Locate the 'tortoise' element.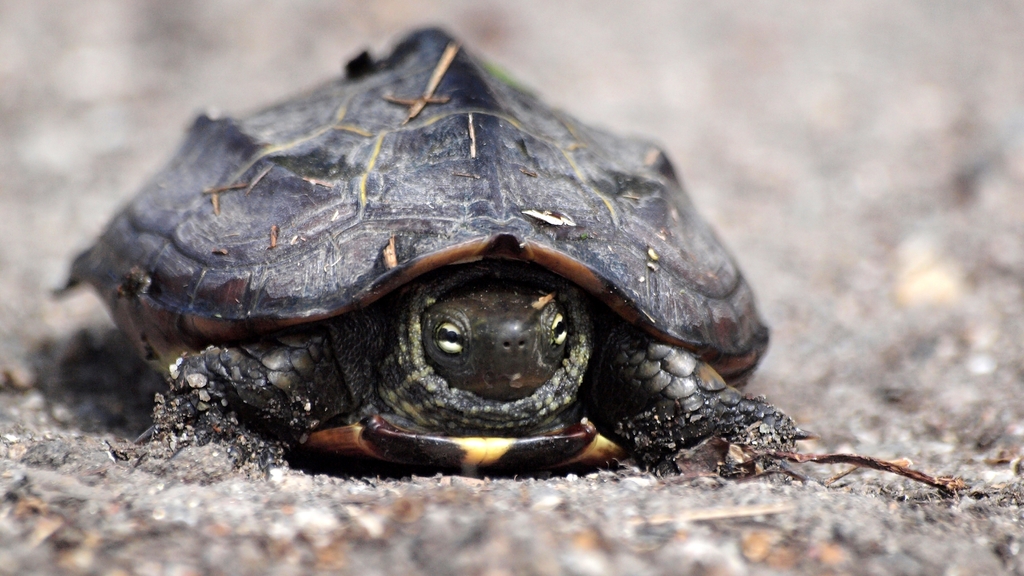
Element bbox: box(56, 18, 820, 478).
